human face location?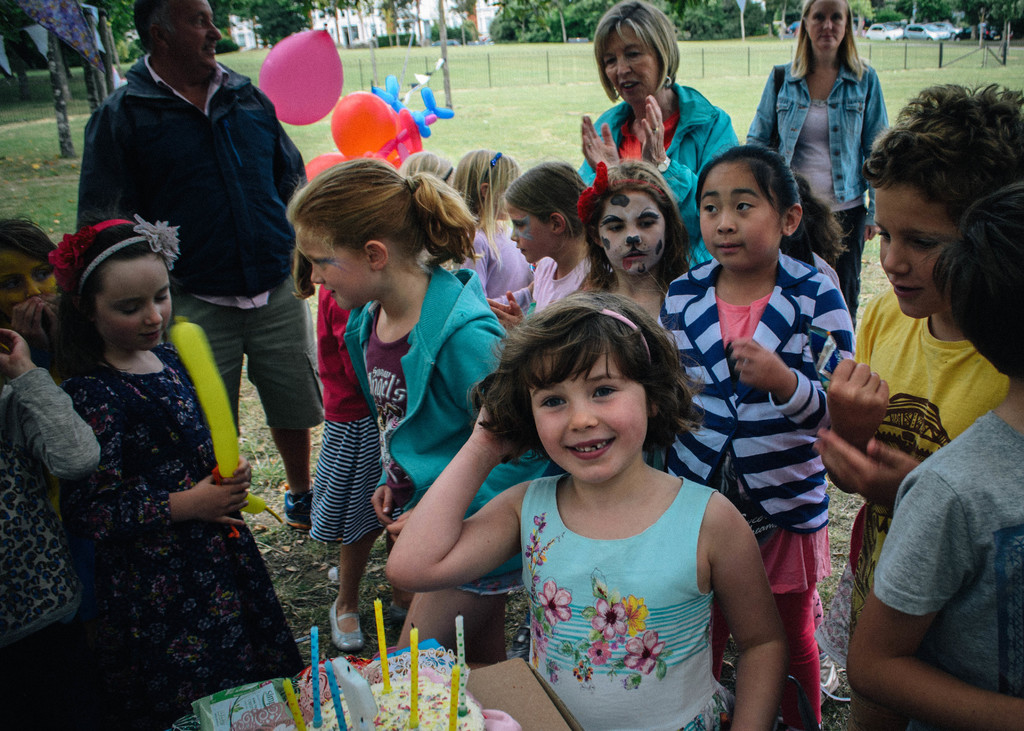
bbox(804, 0, 849, 52)
